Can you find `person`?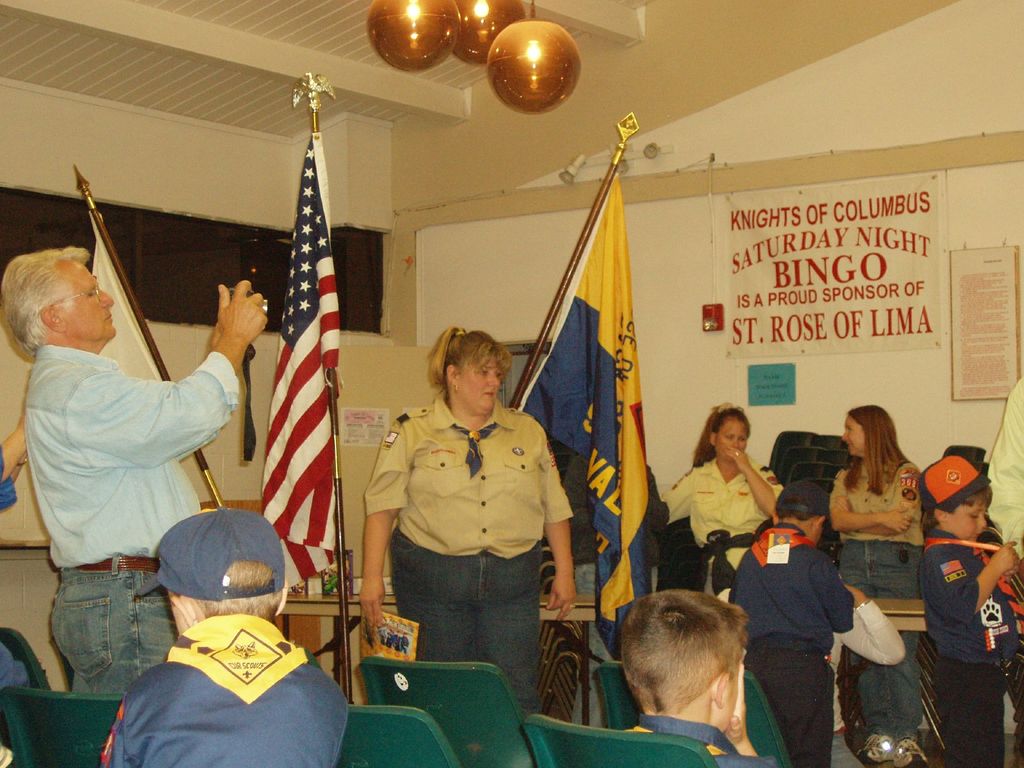
Yes, bounding box: 664:409:769:573.
